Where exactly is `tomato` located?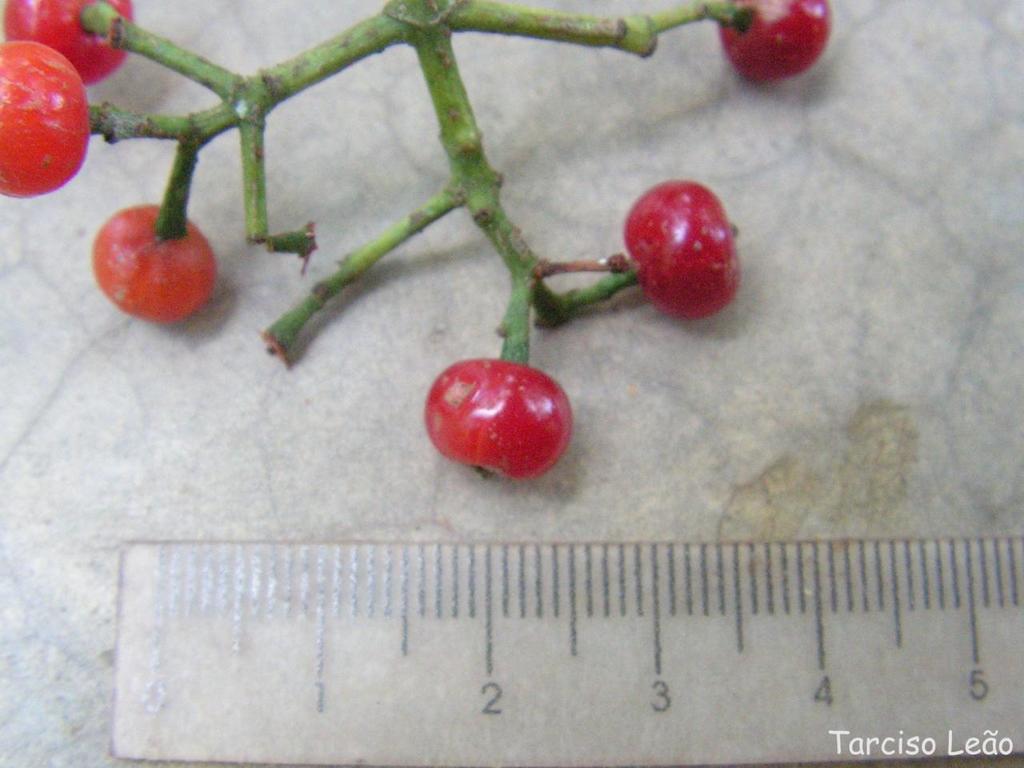
Its bounding box is x1=0, y1=37, x2=93, y2=207.
